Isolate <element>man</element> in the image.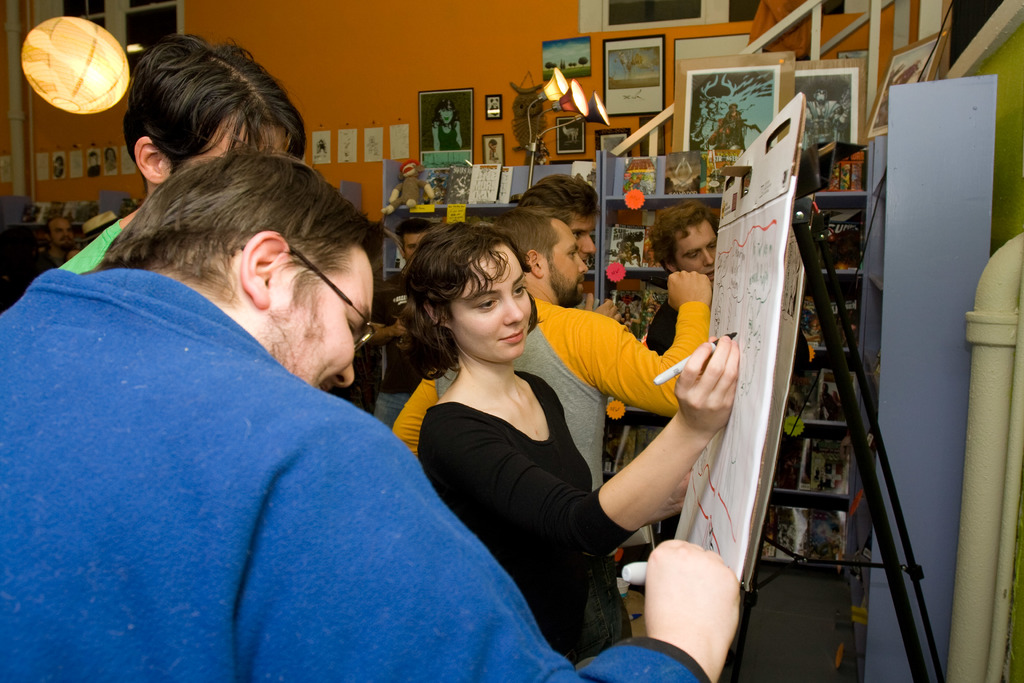
Isolated region: <region>54, 31, 314, 273</region>.
